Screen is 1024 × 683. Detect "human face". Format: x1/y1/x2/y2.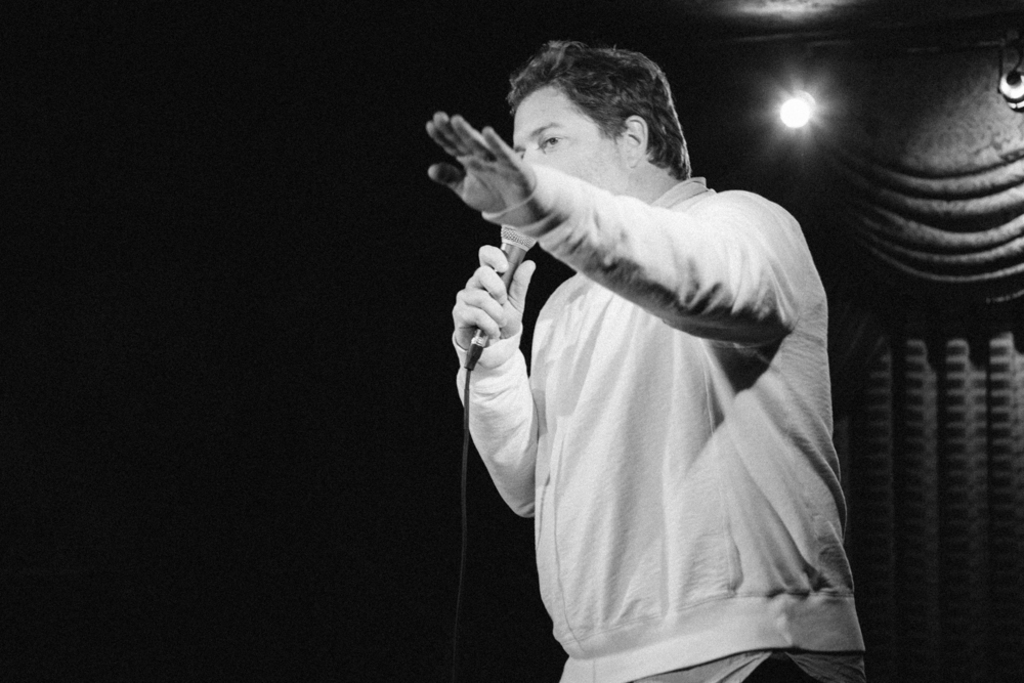
514/84/627/195.
